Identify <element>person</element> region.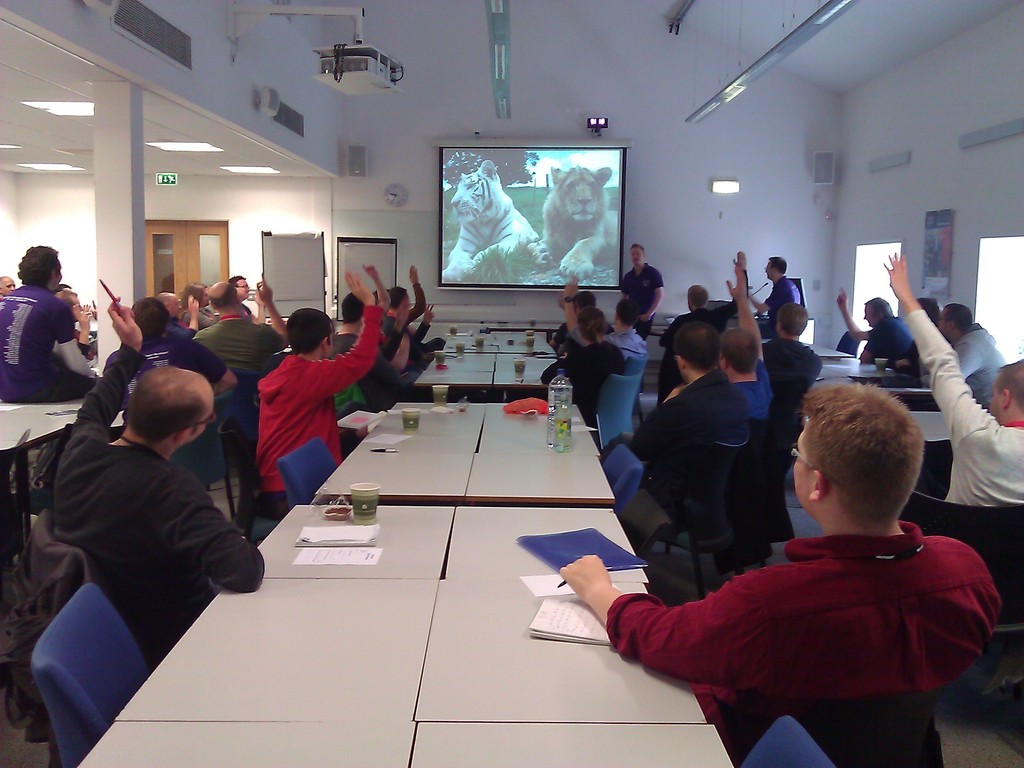
Region: [x1=561, y1=244, x2=1023, y2=760].
